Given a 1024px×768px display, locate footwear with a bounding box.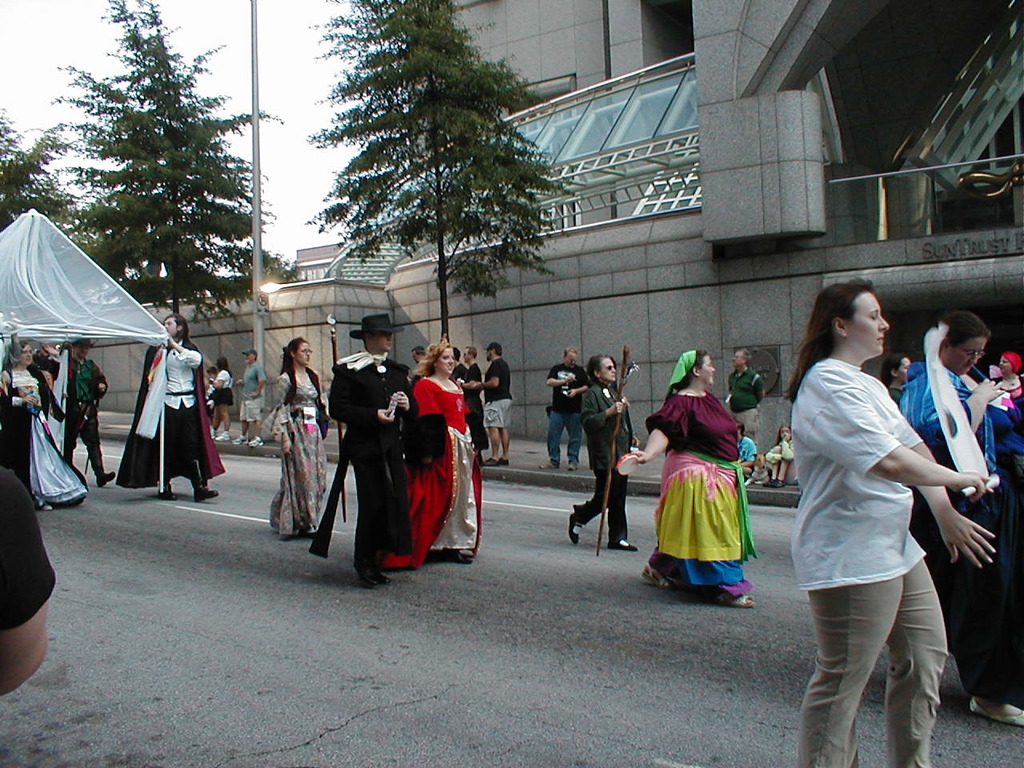
Located: [left=607, top=538, right=641, bottom=551].
